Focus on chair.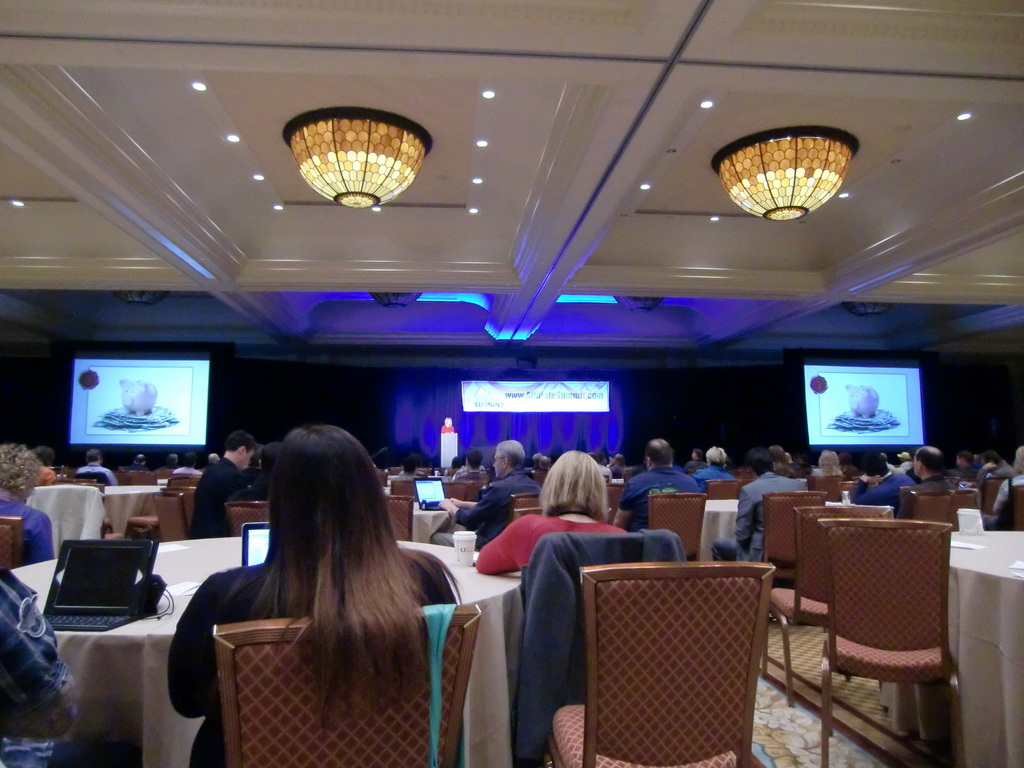
Focused at bbox(0, 511, 21, 575).
